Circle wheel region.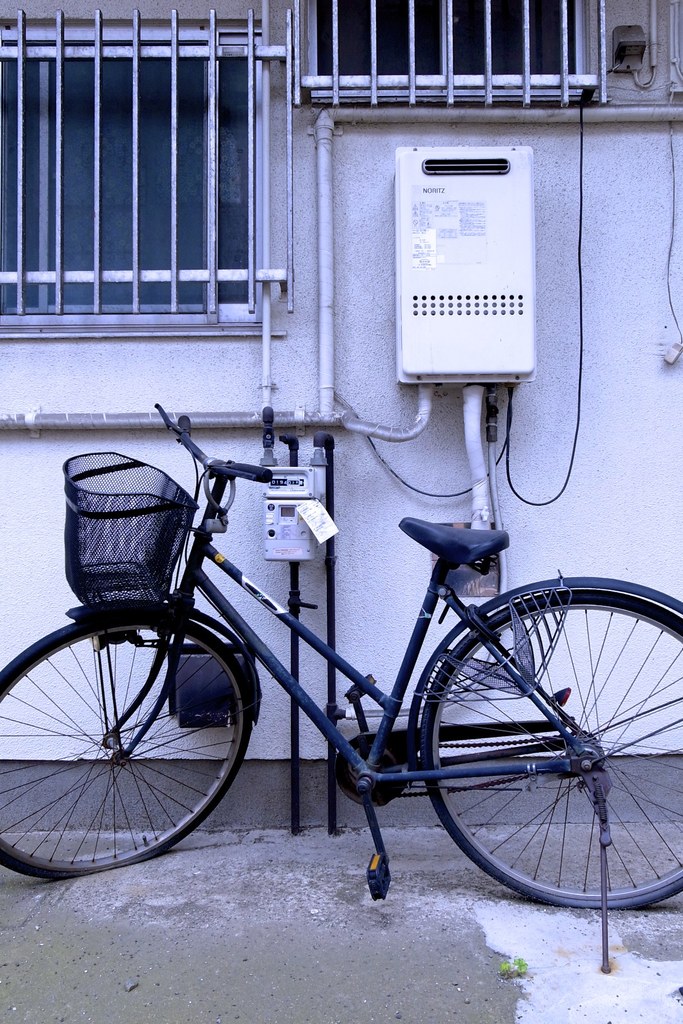
Region: (420, 593, 682, 911).
